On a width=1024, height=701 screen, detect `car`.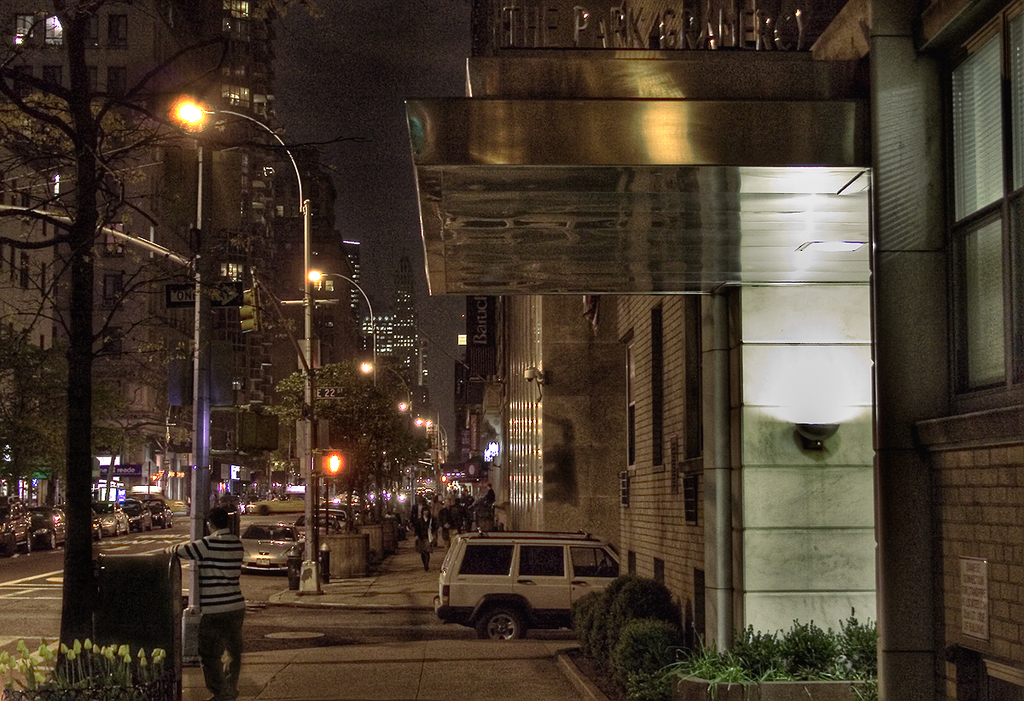
box(126, 496, 146, 524).
